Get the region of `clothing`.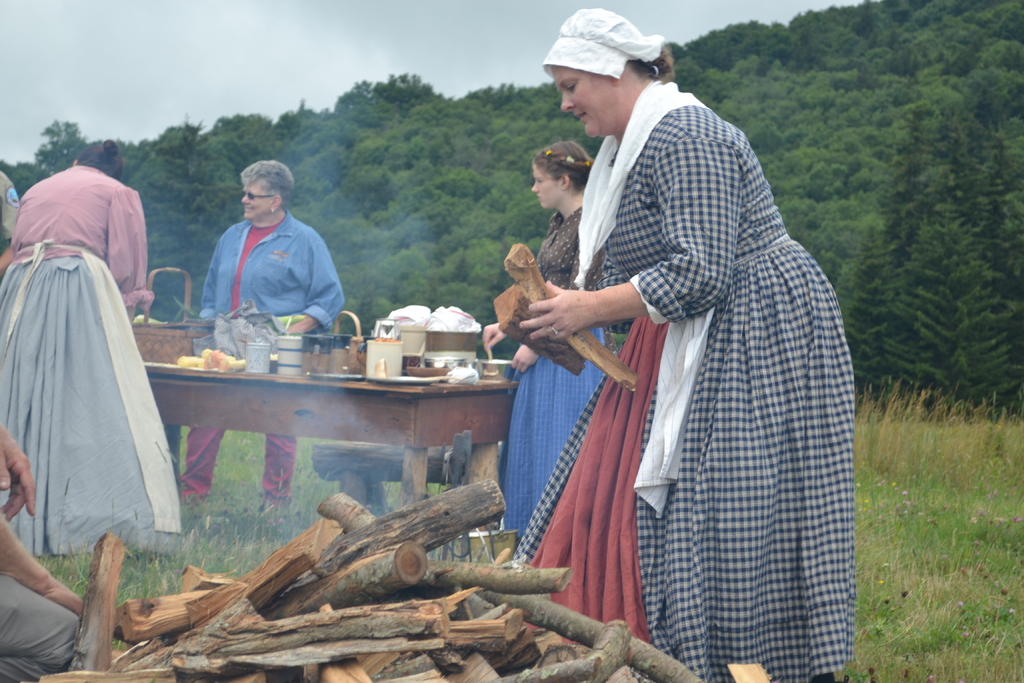
[left=492, top=193, right=625, bottom=559].
